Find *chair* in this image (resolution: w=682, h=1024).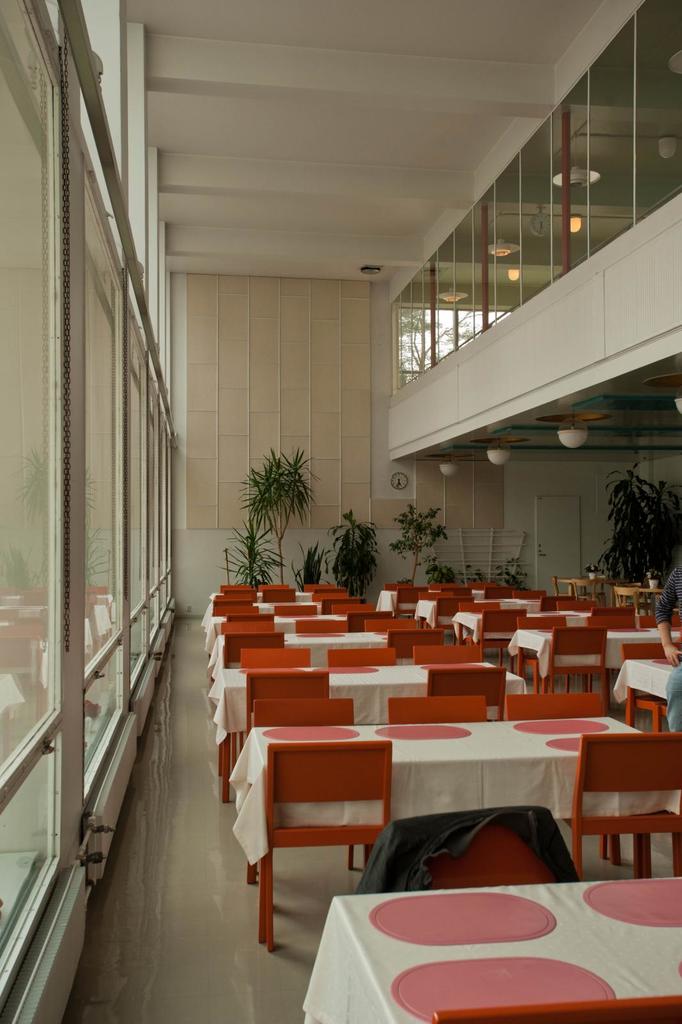
<bbox>428, 582, 456, 598</bbox>.
